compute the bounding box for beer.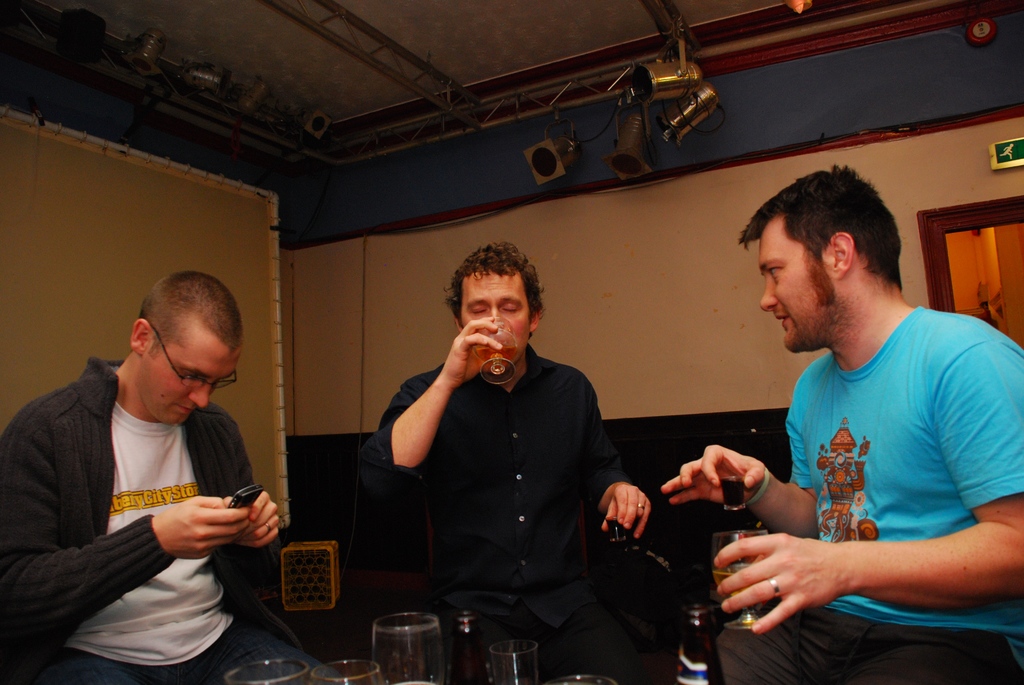
bbox=[703, 467, 781, 638].
